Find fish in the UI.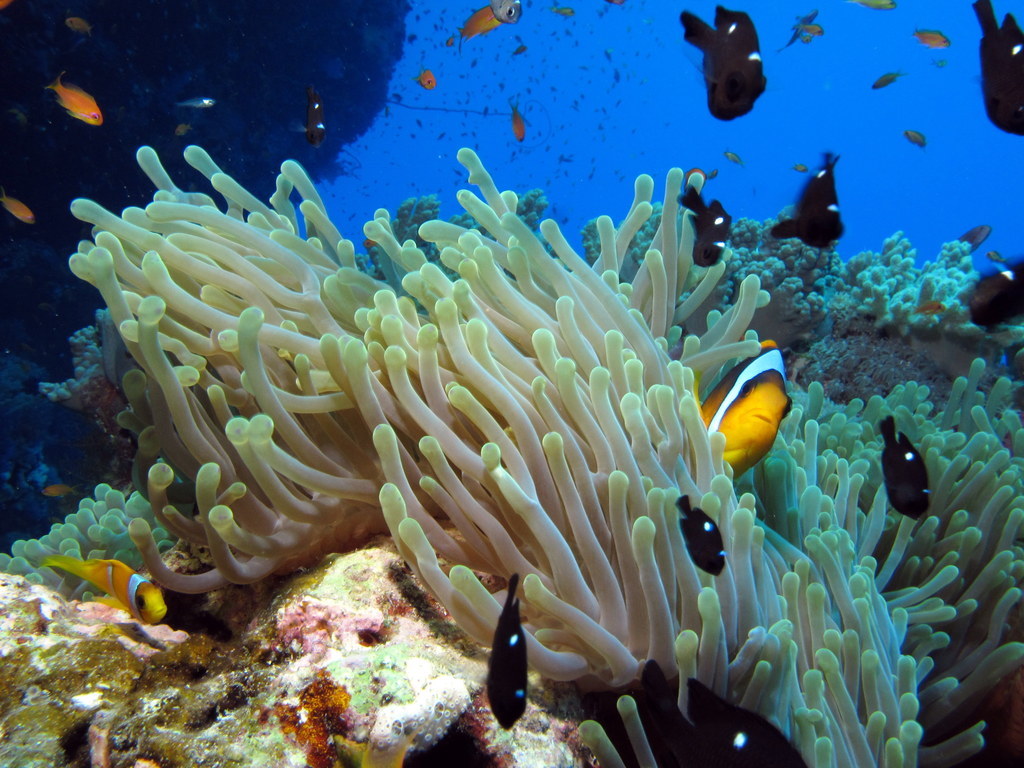
UI element at <box>676,0,767,117</box>.
